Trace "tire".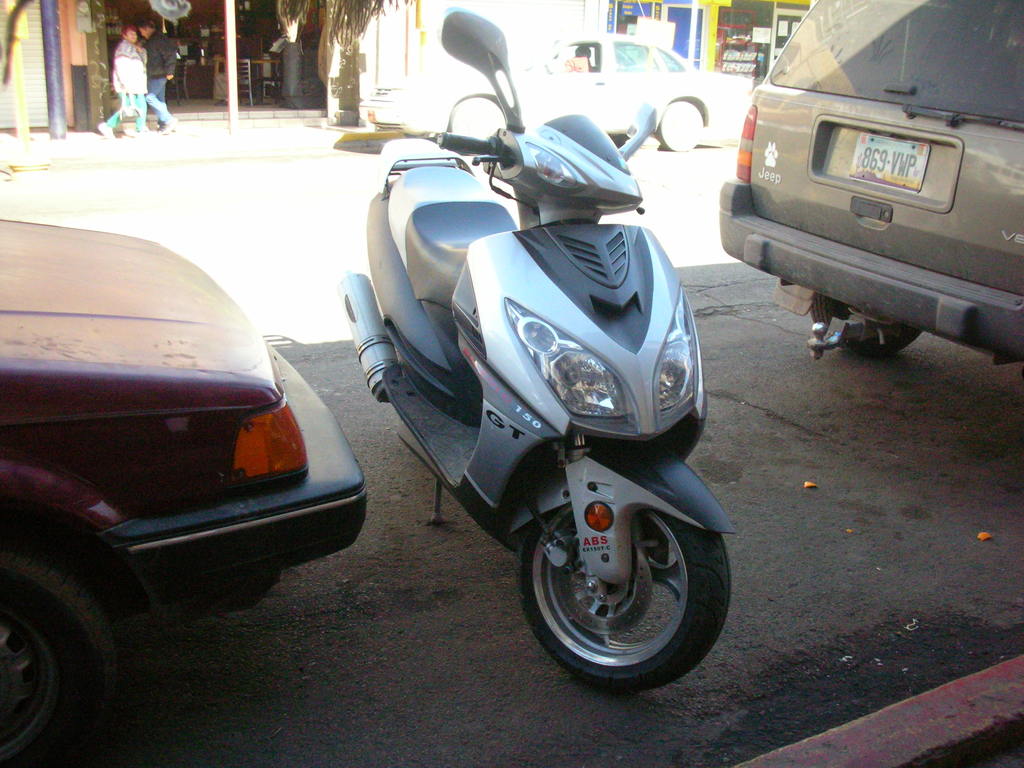
Traced to select_region(523, 499, 732, 696).
